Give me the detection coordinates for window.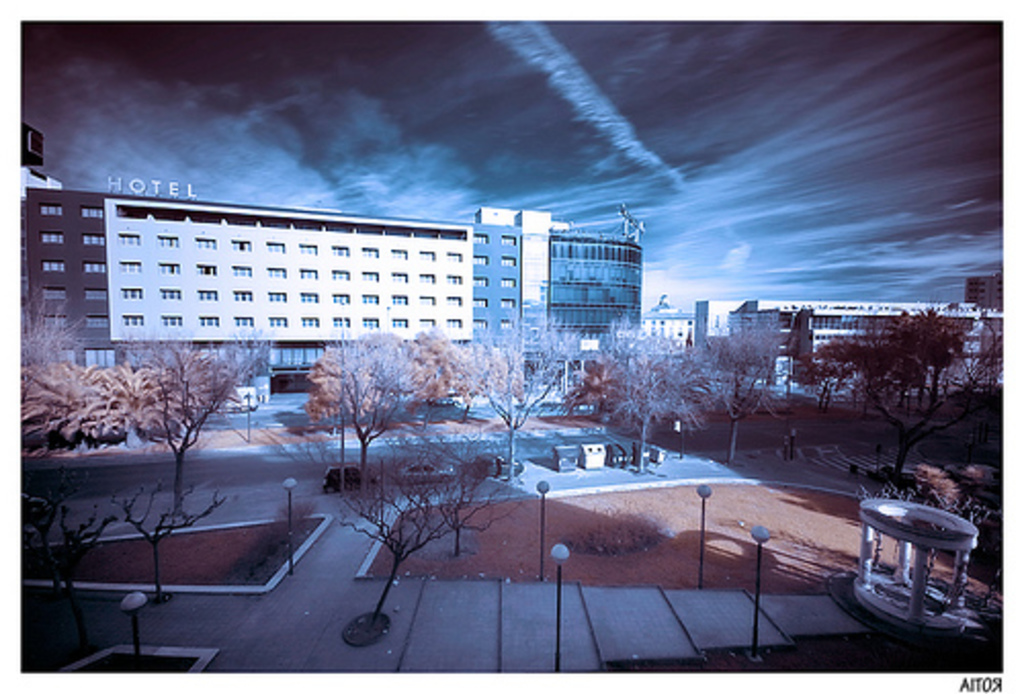
locate(156, 258, 180, 276).
